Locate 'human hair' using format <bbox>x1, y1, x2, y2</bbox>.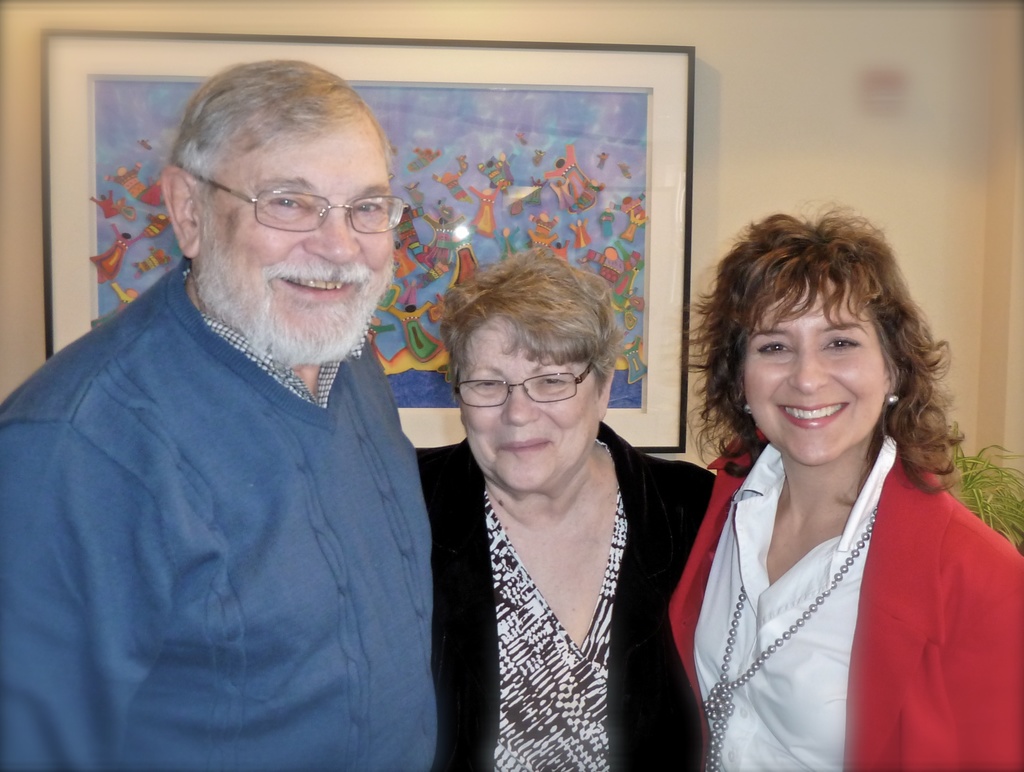
<bbox>170, 58, 390, 225</bbox>.
